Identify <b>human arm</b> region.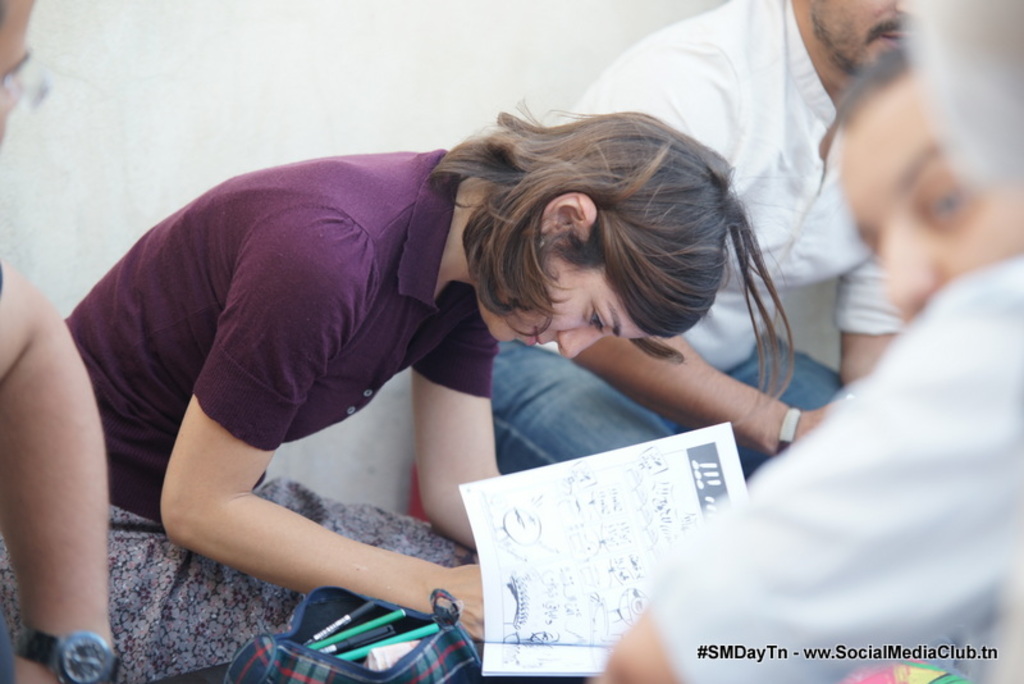
Region: rect(106, 284, 396, 607).
